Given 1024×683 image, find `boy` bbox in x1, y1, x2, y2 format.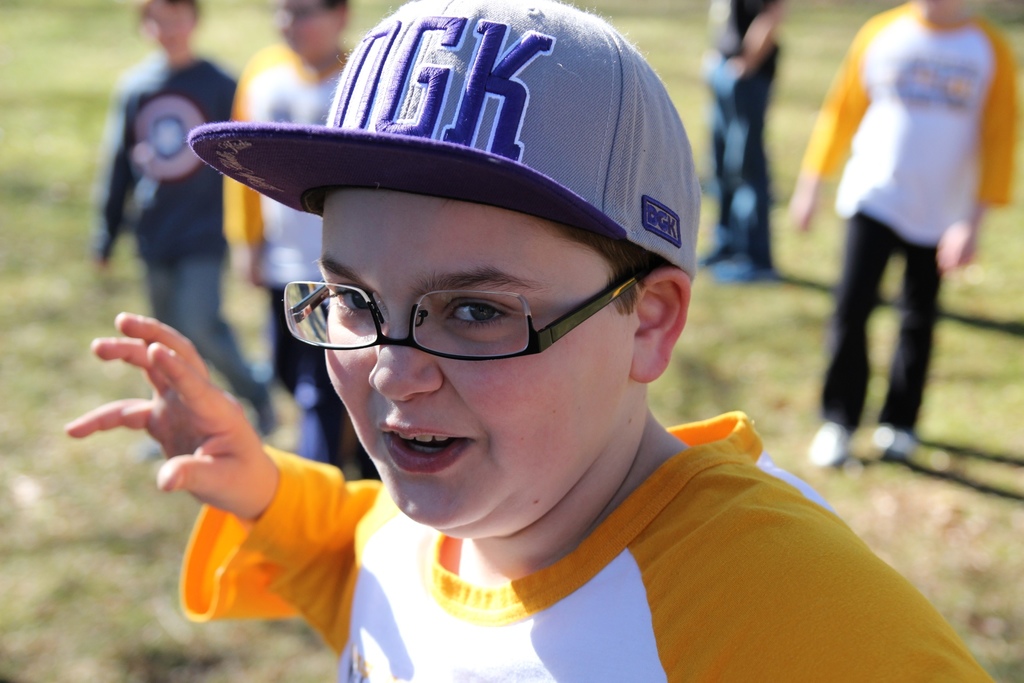
67, 0, 996, 682.
